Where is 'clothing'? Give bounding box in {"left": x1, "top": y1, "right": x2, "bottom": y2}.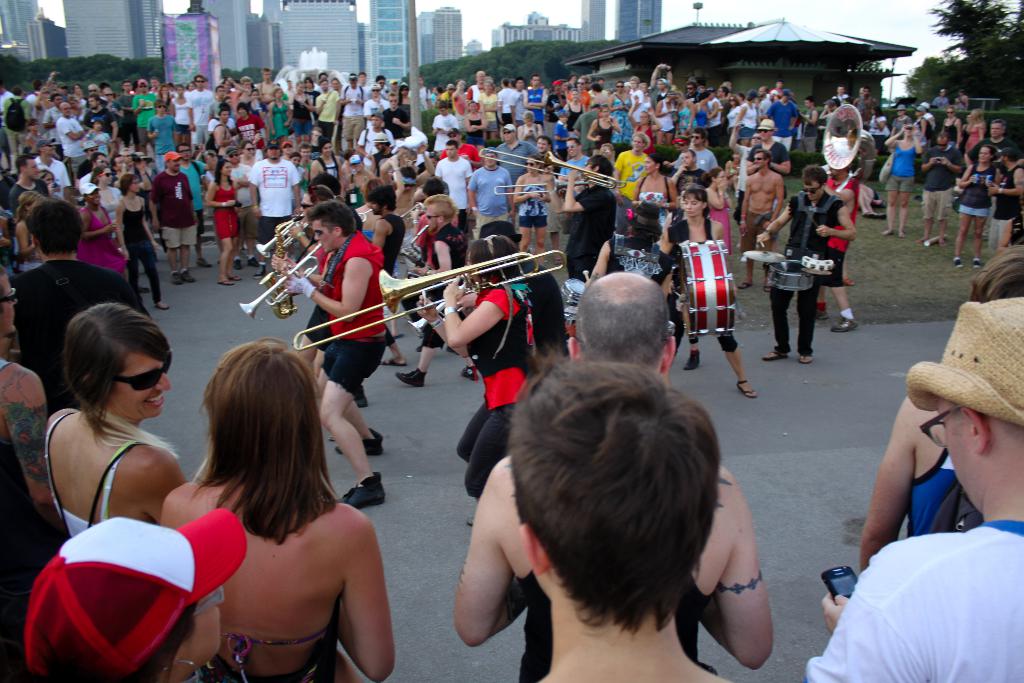
{"left": 699, "top": 186, "right": 735, "bottom": 256}.
